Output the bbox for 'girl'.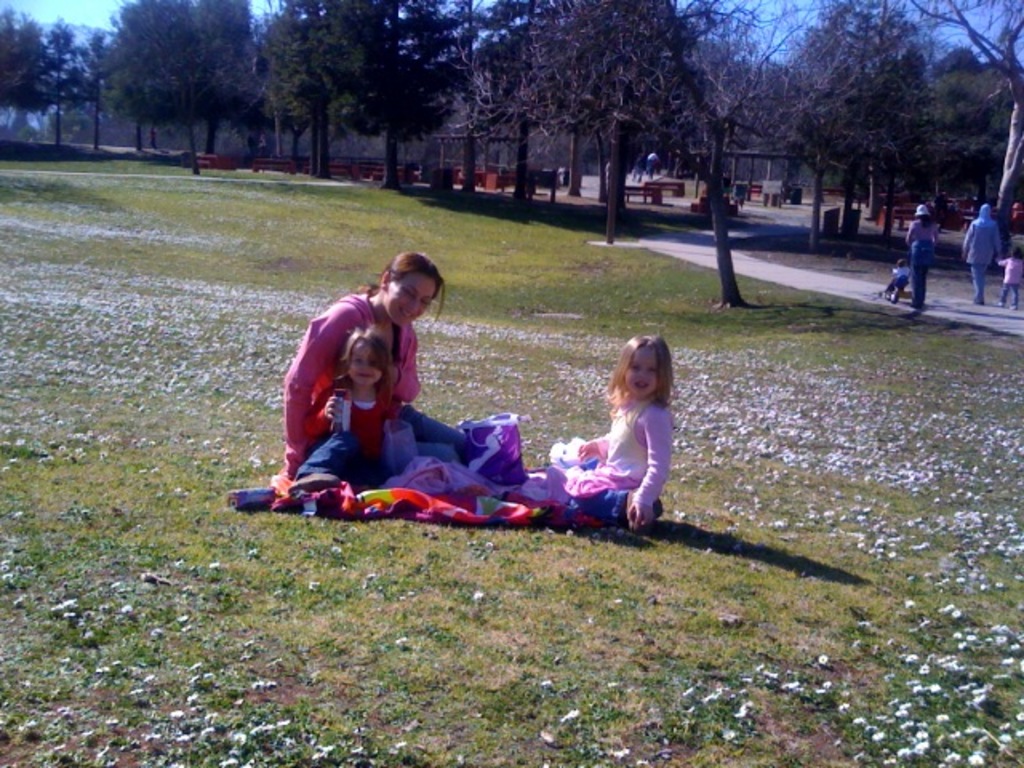
x1=301 y1=334 x2=398 y2=501.
